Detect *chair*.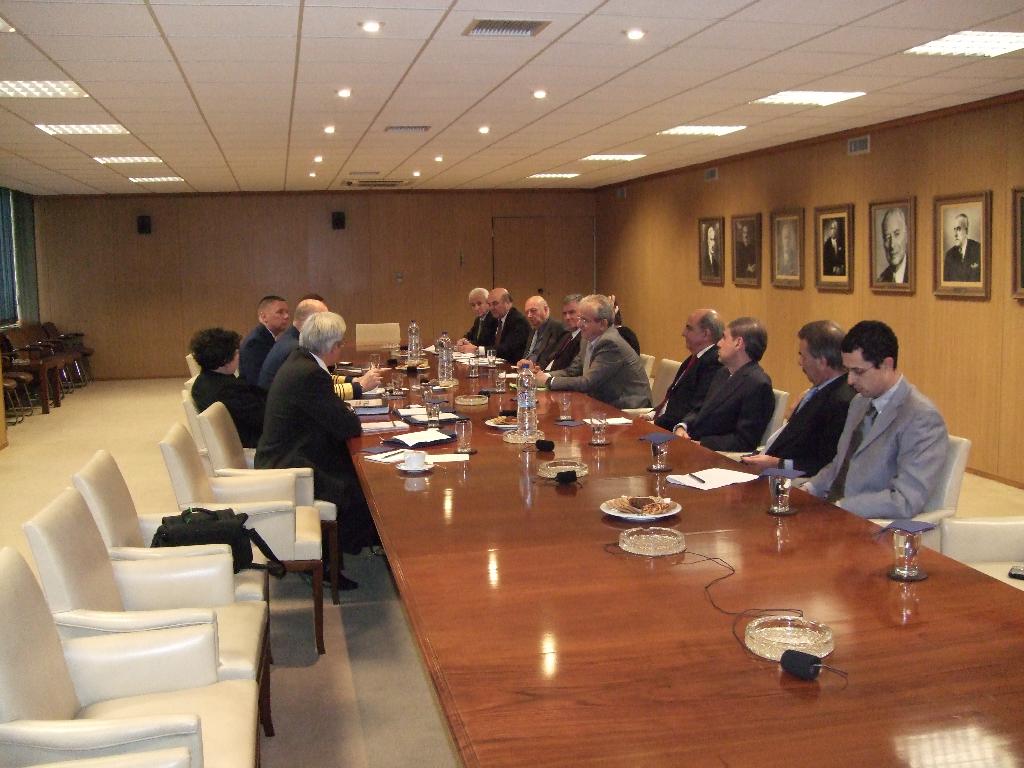
Detected at (left=0, top=372, right=38, bottom=415).
